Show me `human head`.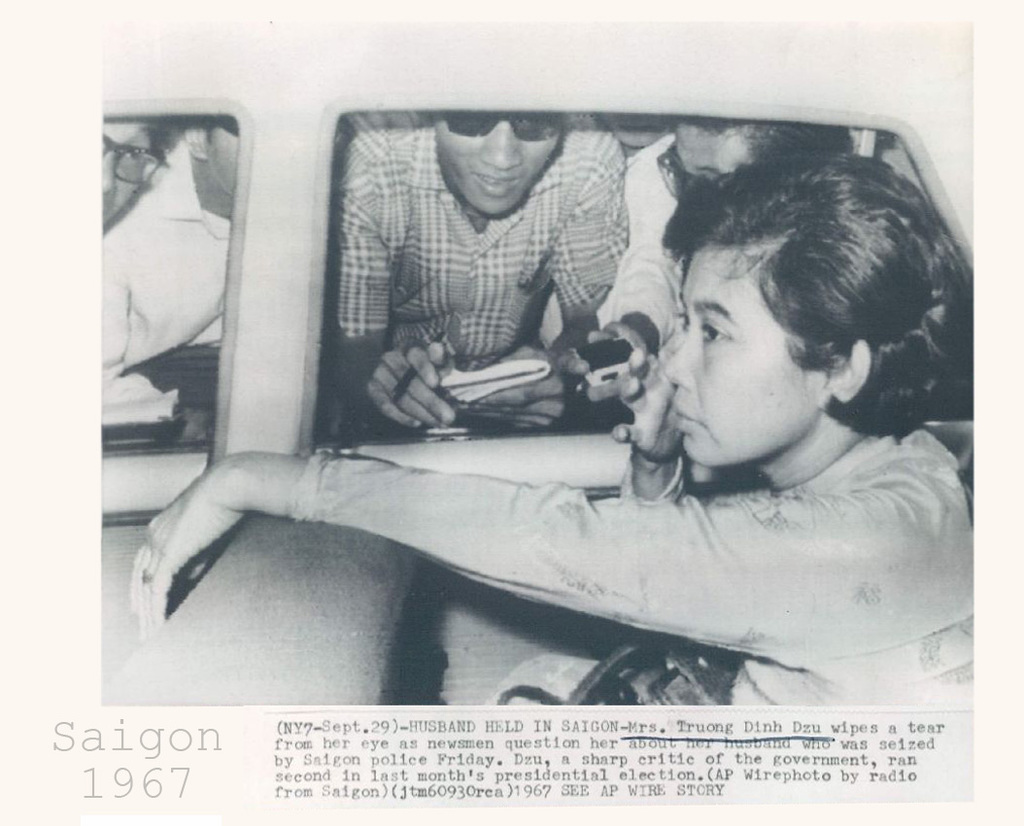
`human head` is here: pyautogui.locateOnScreen(432, 107, 561, 217).
